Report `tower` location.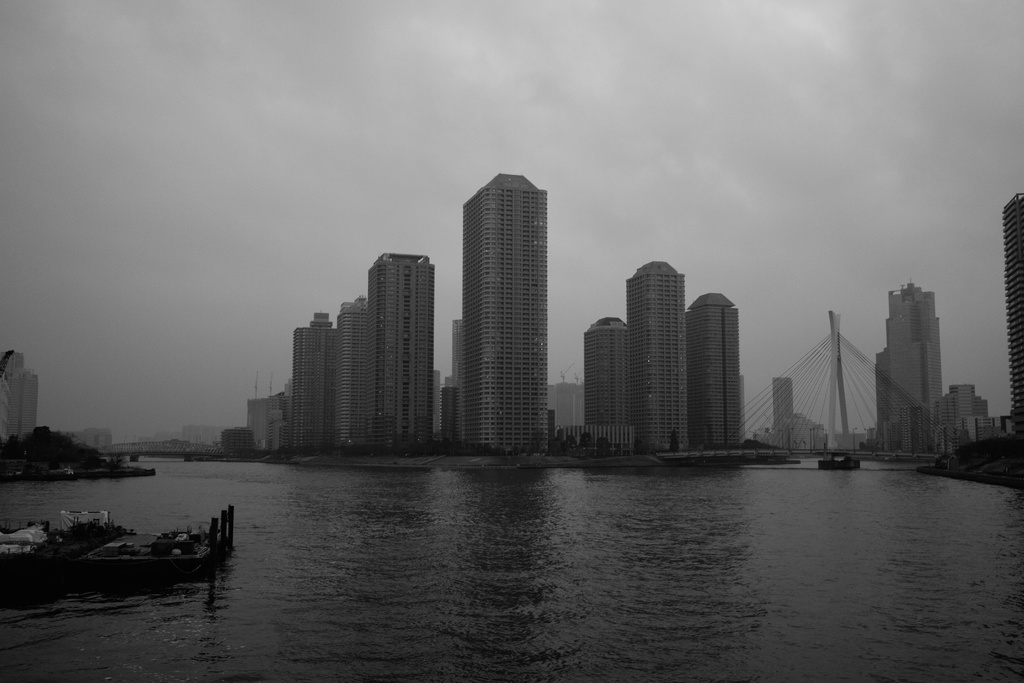
Report: <bbox>625, 256, 696, 457</bbox>.
